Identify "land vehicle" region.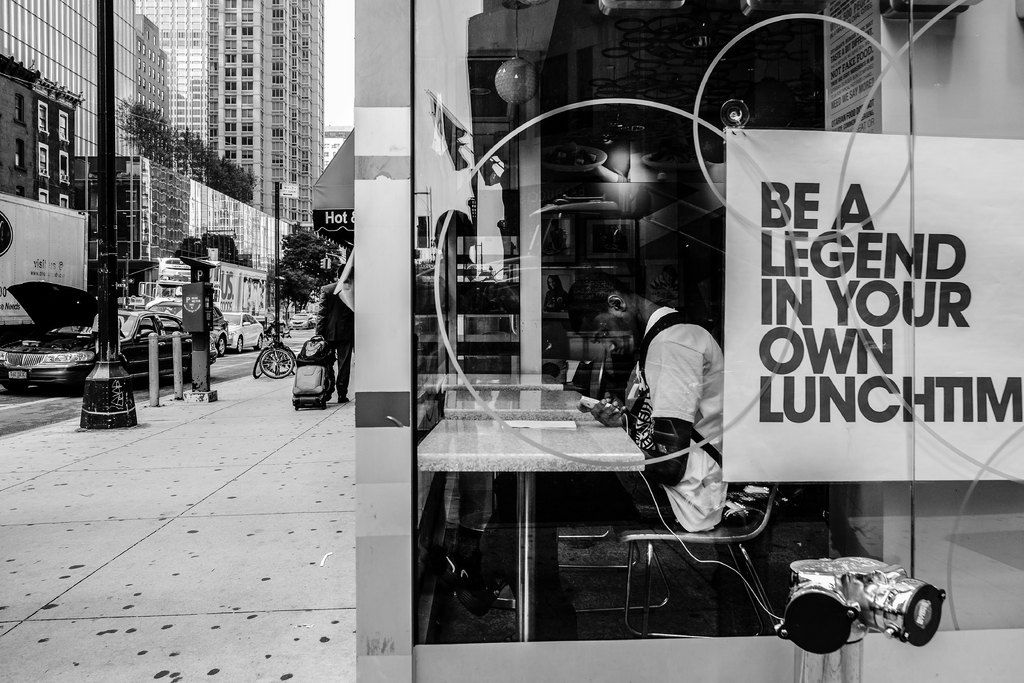
Region: l=287, t=309, r=316, b=330.
